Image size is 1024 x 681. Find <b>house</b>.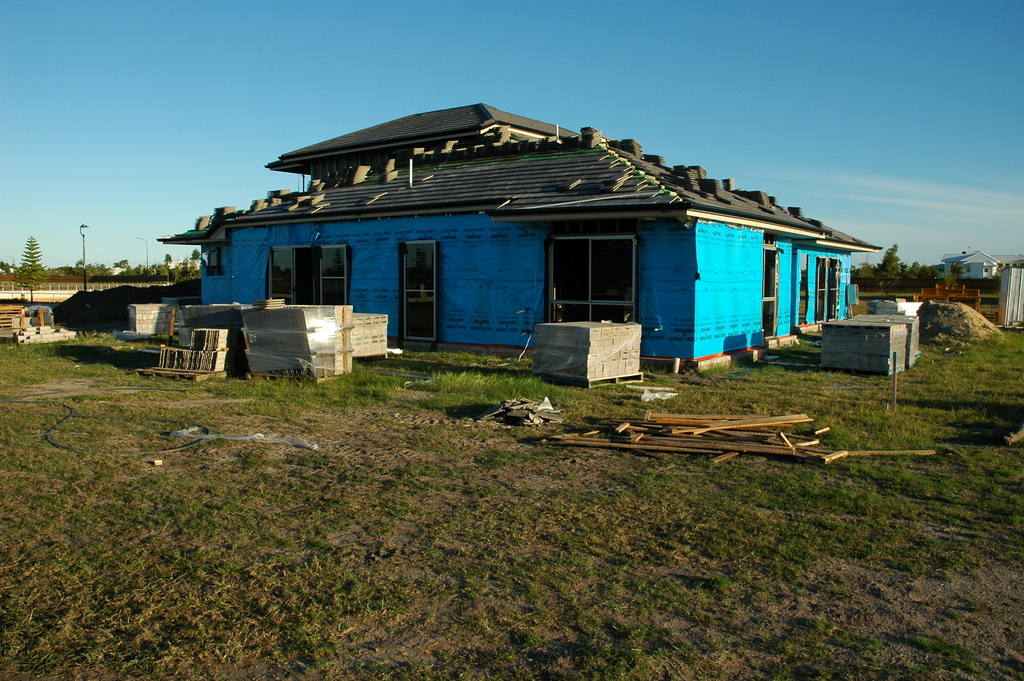
pyautogui.locateOnScreen(155, 108, 889, 393).
